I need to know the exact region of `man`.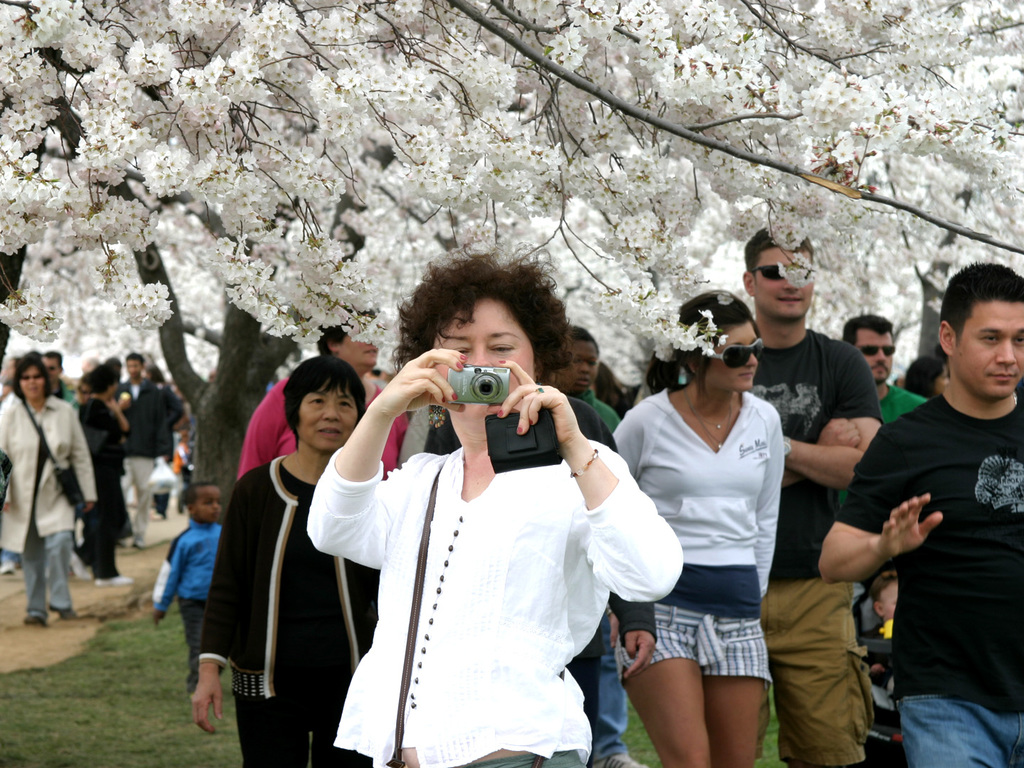
Region: select_region(47, 341, 84, 415).
